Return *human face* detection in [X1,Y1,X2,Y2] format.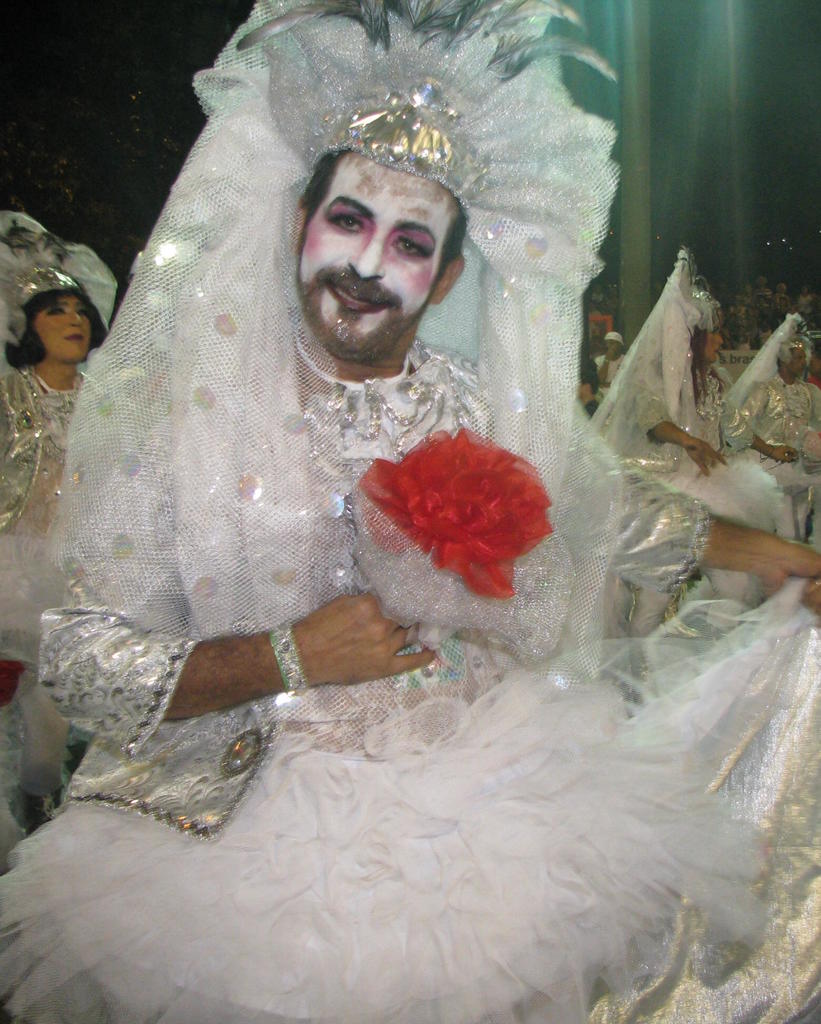
[35,297,96,364].
